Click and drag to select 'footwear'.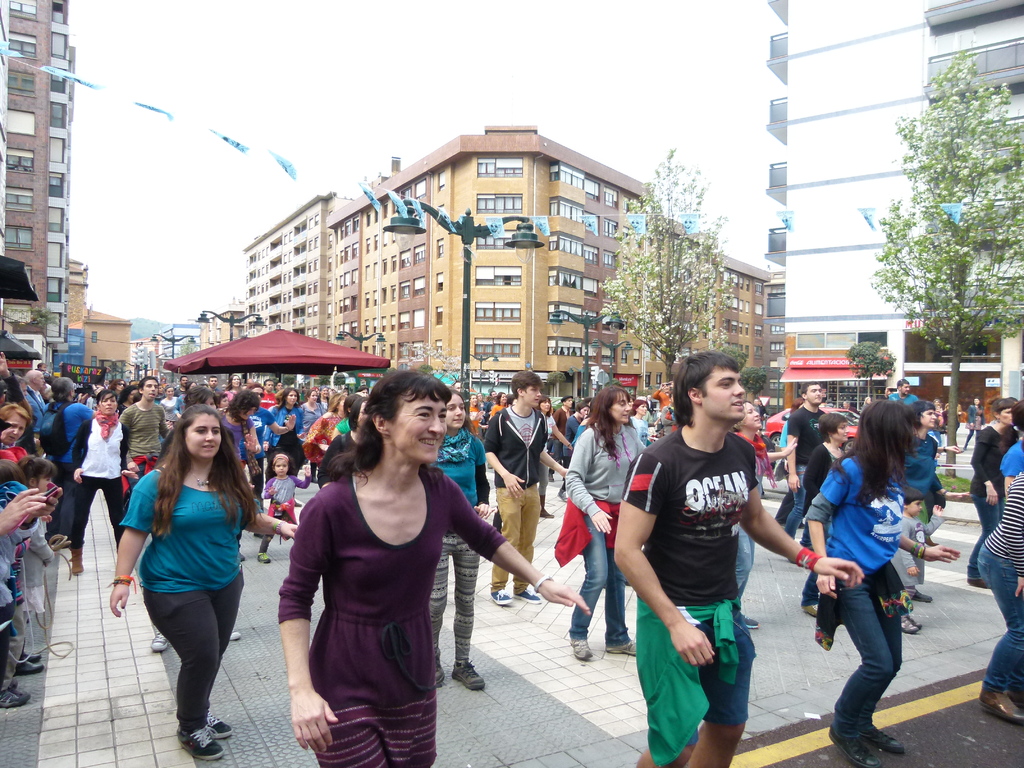
Selection: rect(178, 726, 220, 751).
